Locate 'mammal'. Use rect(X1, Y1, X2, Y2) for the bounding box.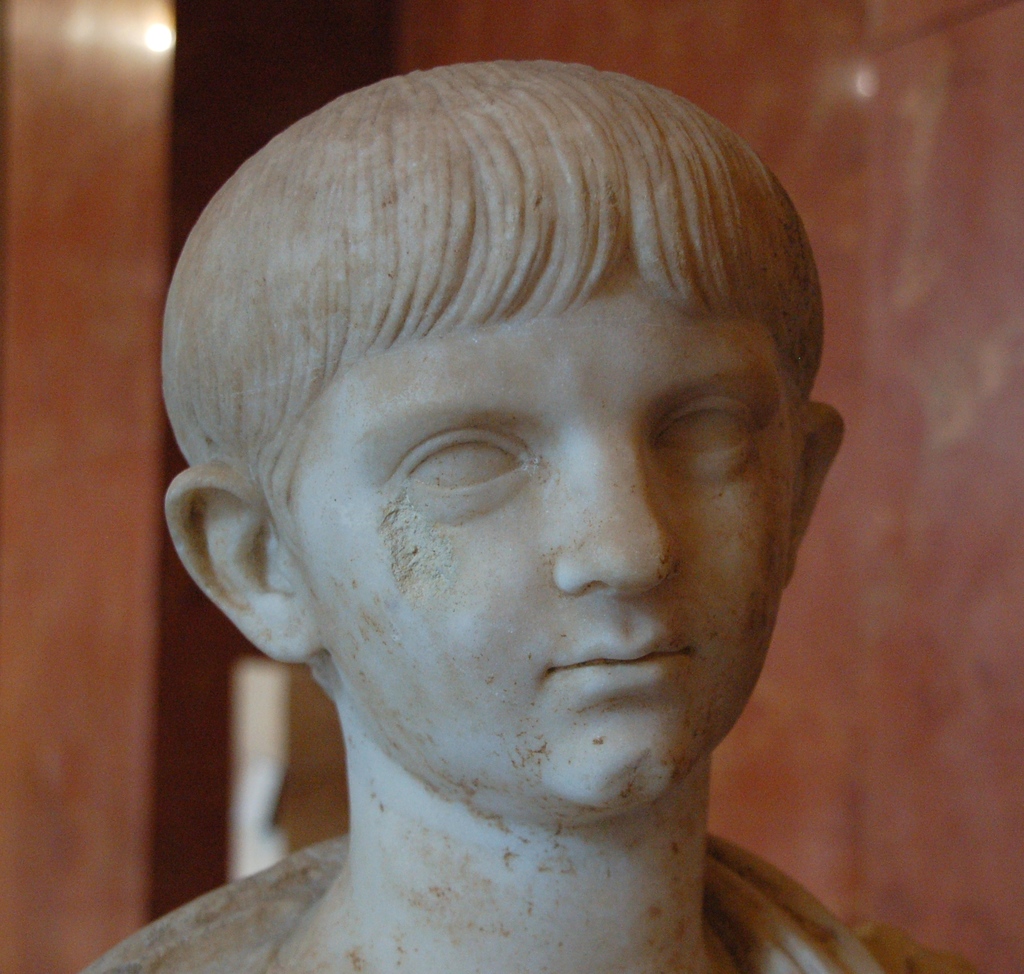
rect(134, 56, 892, 819).
